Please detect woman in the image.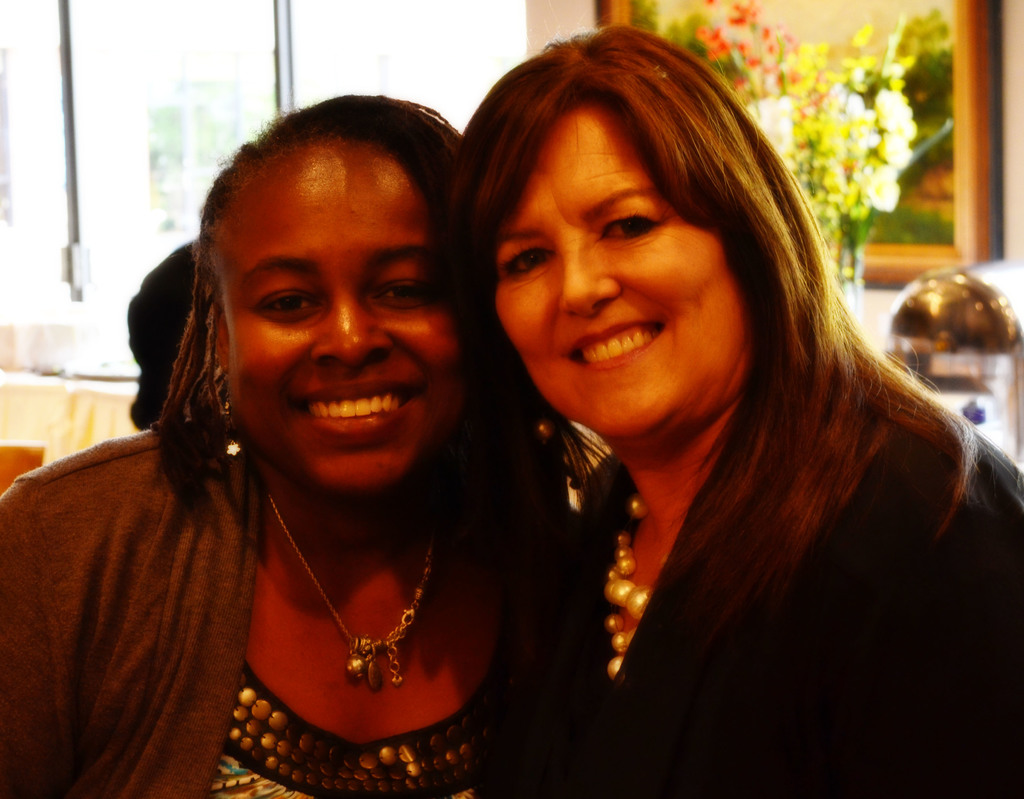
BBox(19, 90, 595, 793).
